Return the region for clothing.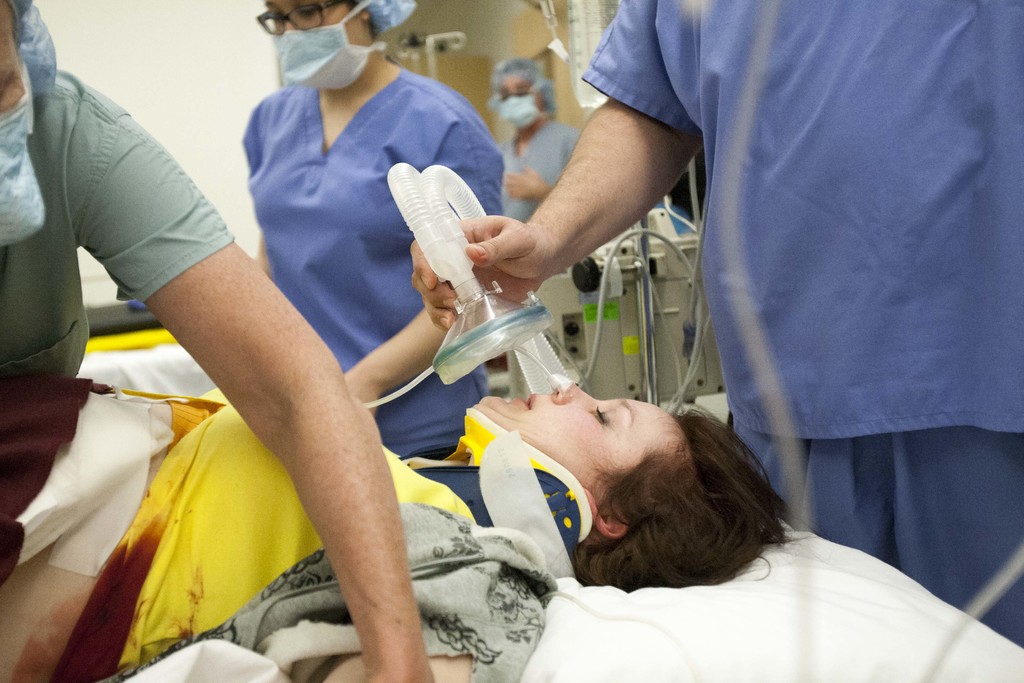
detection(239, 61, 506, 443).
